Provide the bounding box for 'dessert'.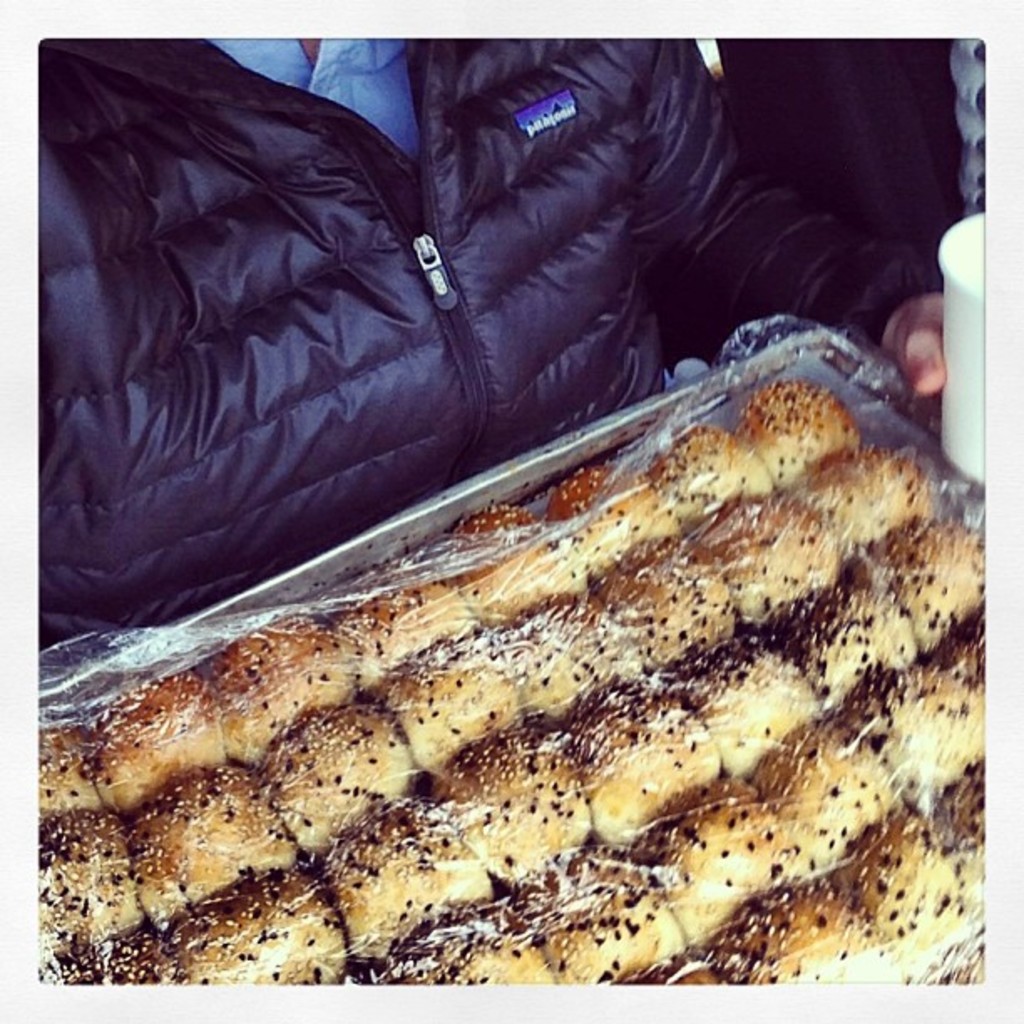
Rect(760, 721, 880, 865).
